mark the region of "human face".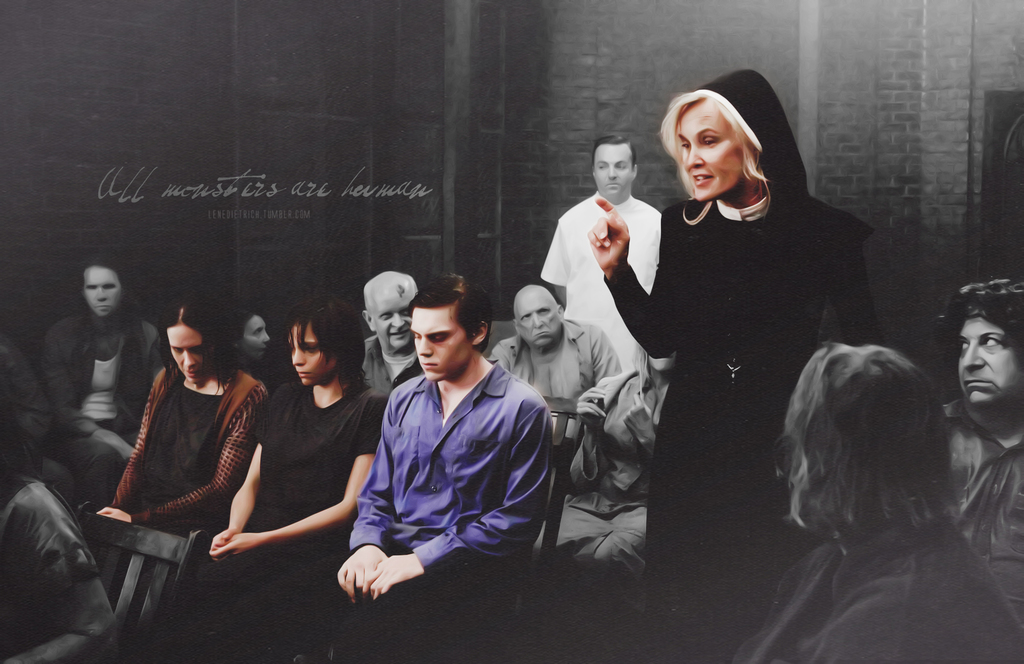
Region: bbox(676, 98, 746, 203).
